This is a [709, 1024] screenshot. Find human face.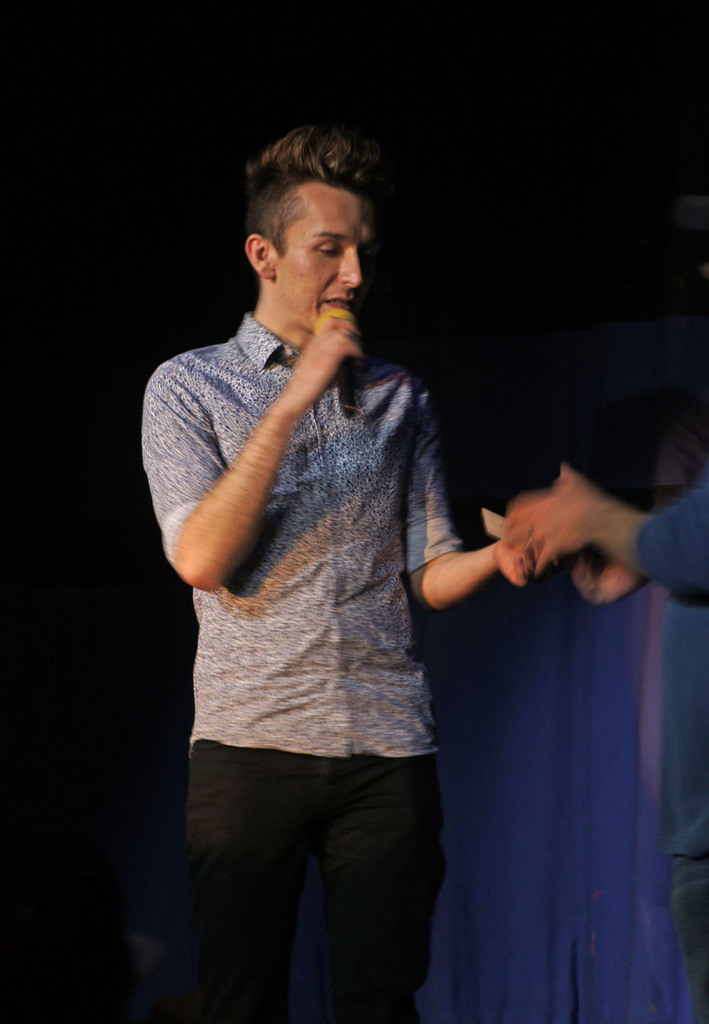
Bounding box: l=266, t=180, r=372, b=329.
